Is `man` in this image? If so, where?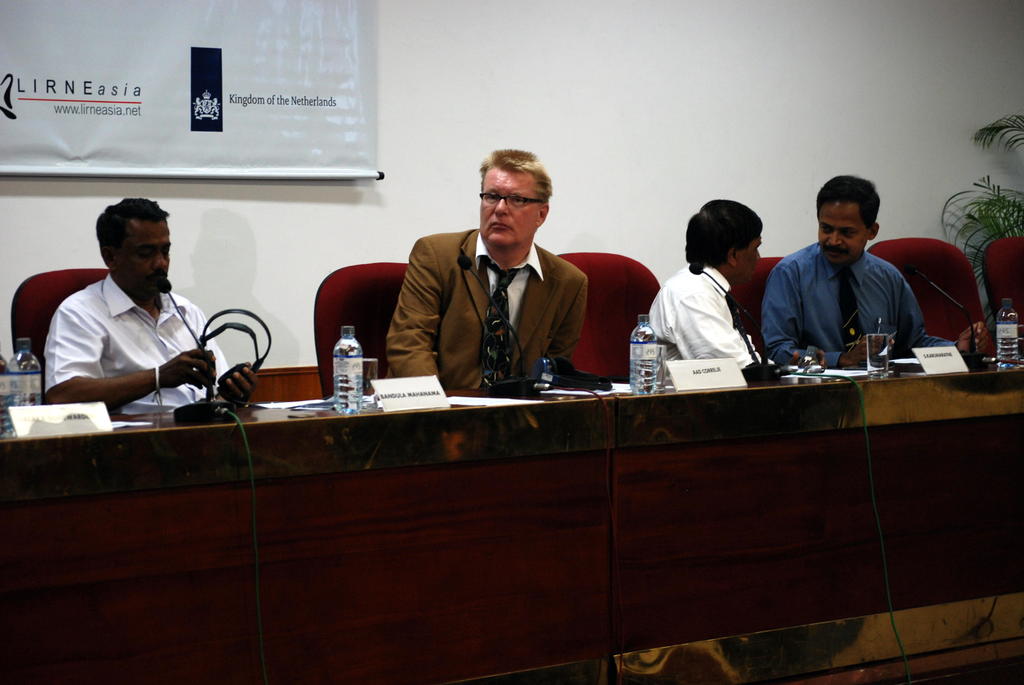
Yes, at (655,204,760,365).
